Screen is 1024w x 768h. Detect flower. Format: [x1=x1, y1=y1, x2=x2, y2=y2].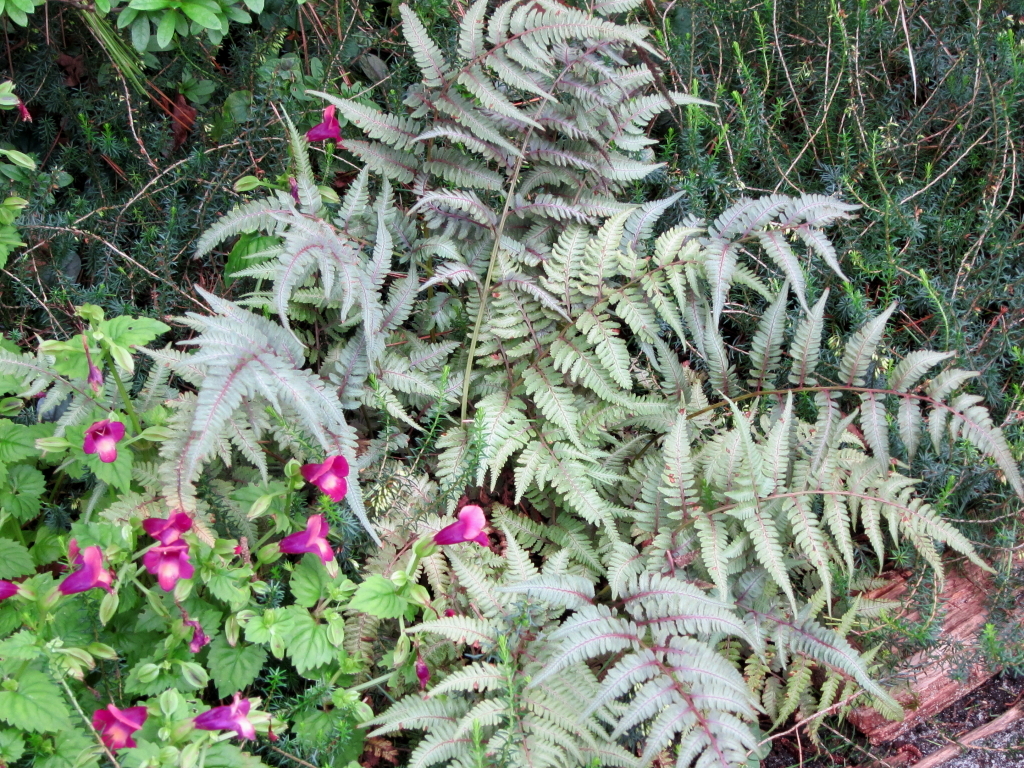
[x1=93, y1=703, x2=152, y2=750].
